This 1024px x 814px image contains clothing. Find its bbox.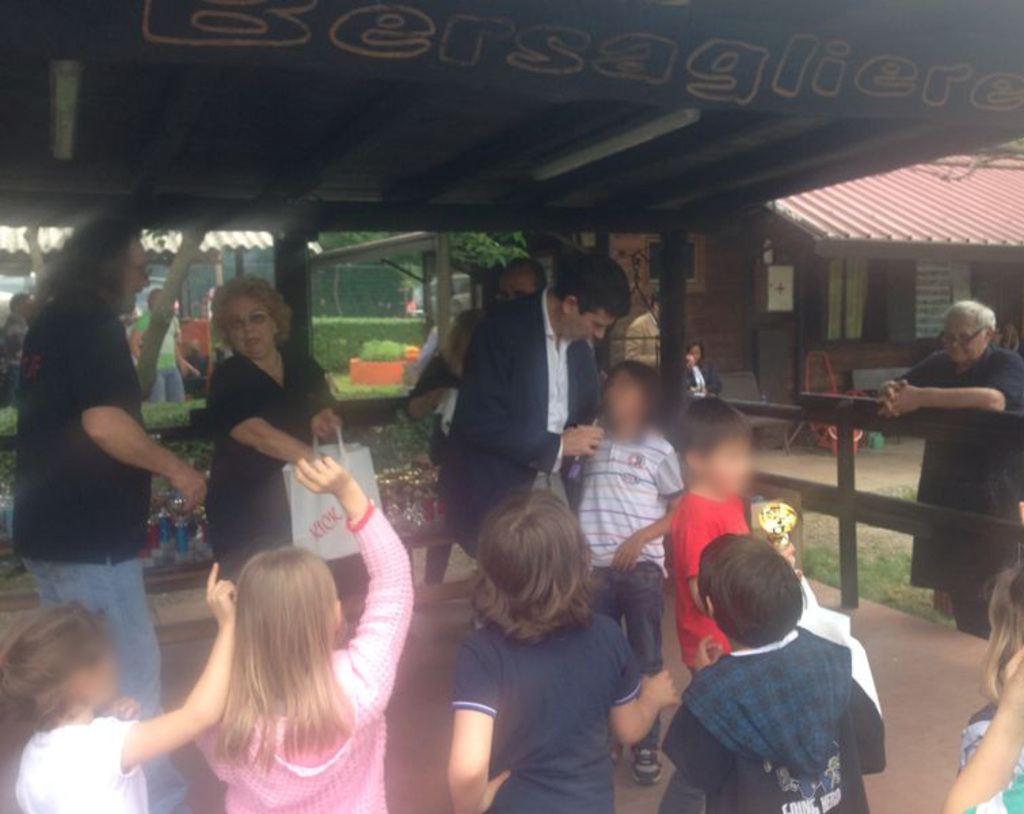
659:589:891:803.
